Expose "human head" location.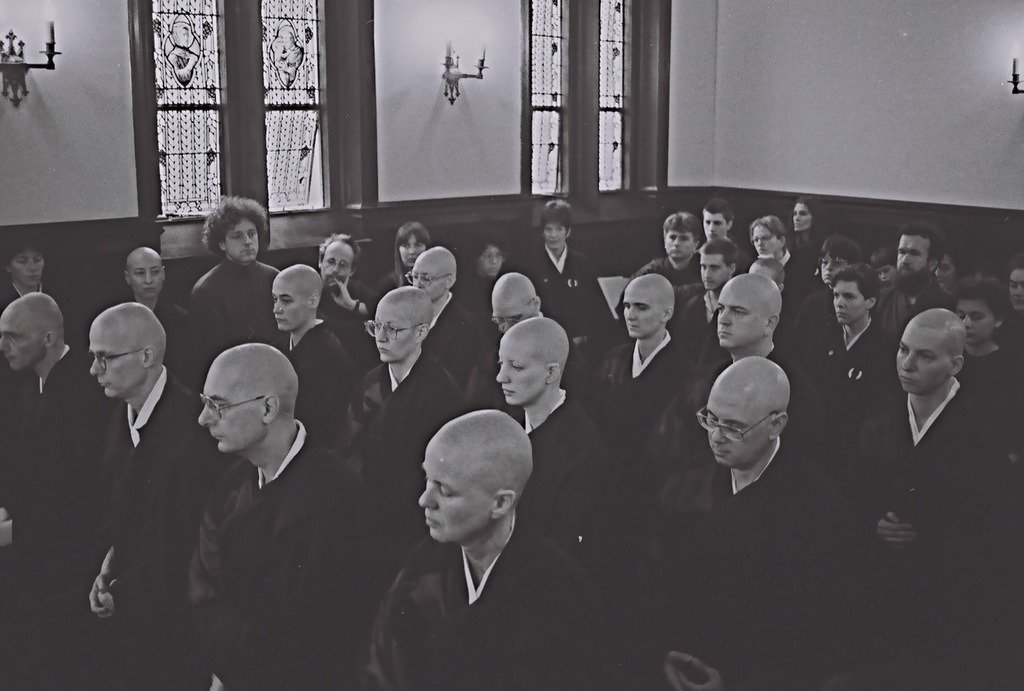
Exposed at <box>831,267,879,324</box>.
